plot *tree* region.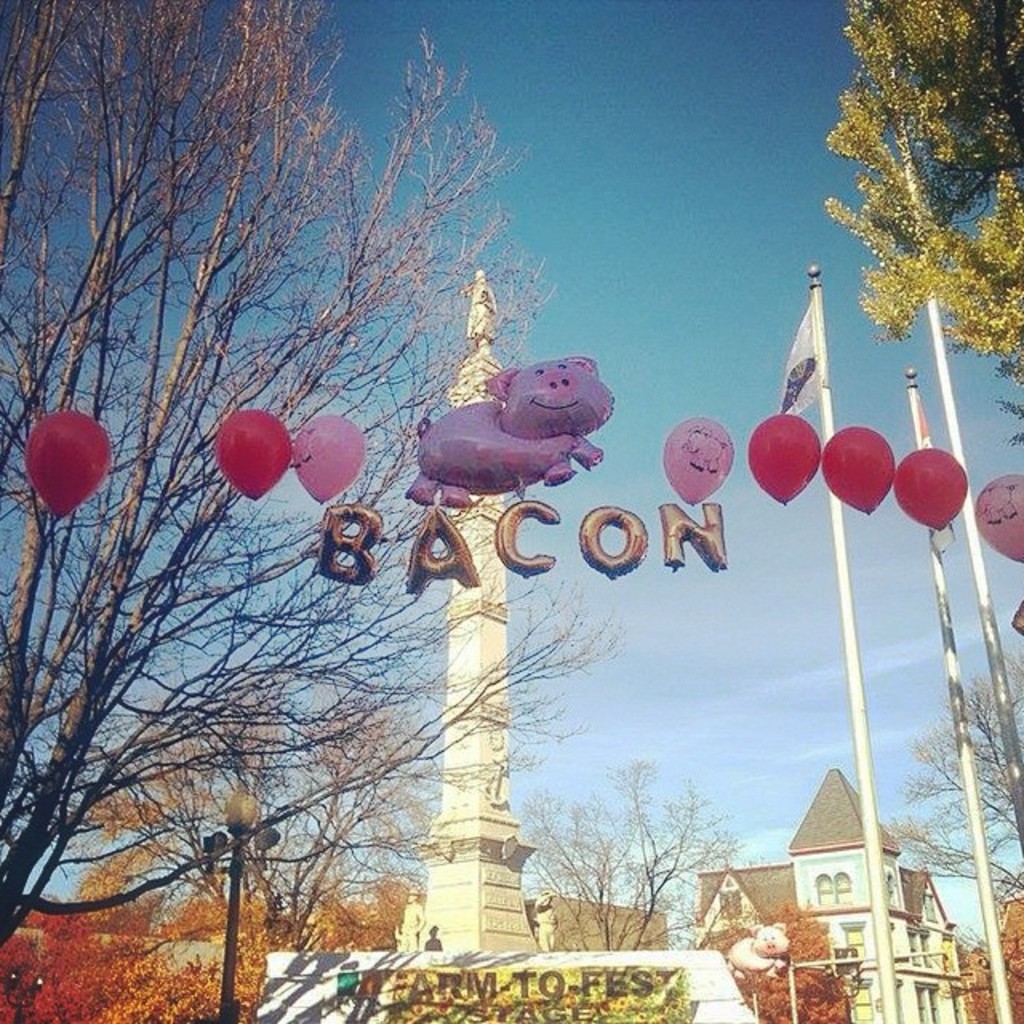
Plotted at 872, 651, 1022, 915.
